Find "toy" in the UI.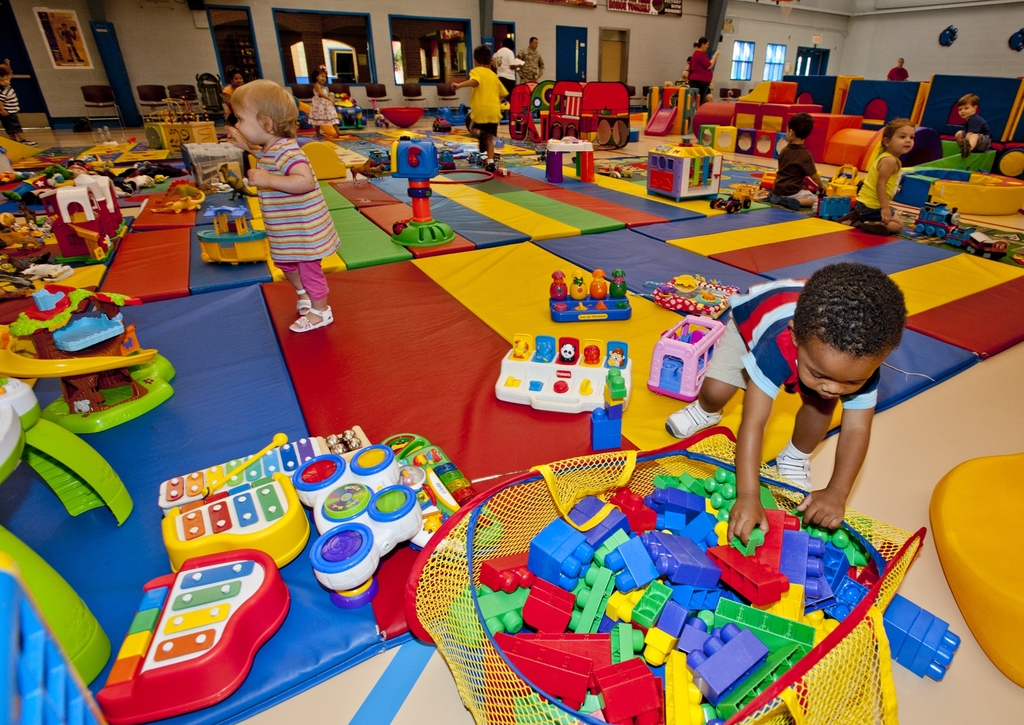
UI element at [710,194,741,213].
